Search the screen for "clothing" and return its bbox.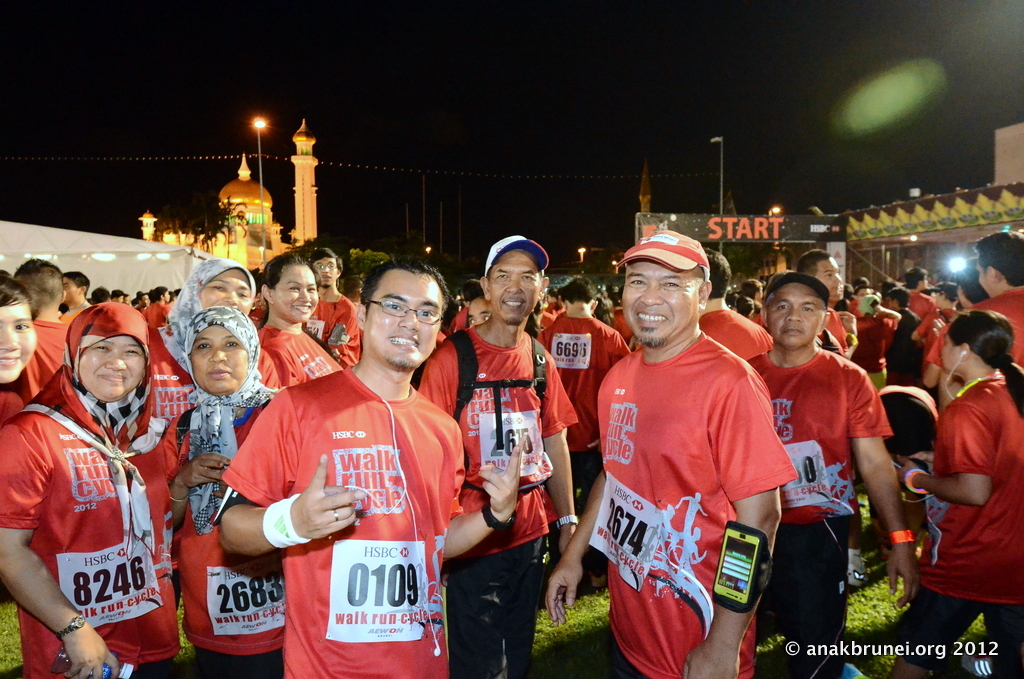
Found: bbox=(65, 297, 86, 316).
